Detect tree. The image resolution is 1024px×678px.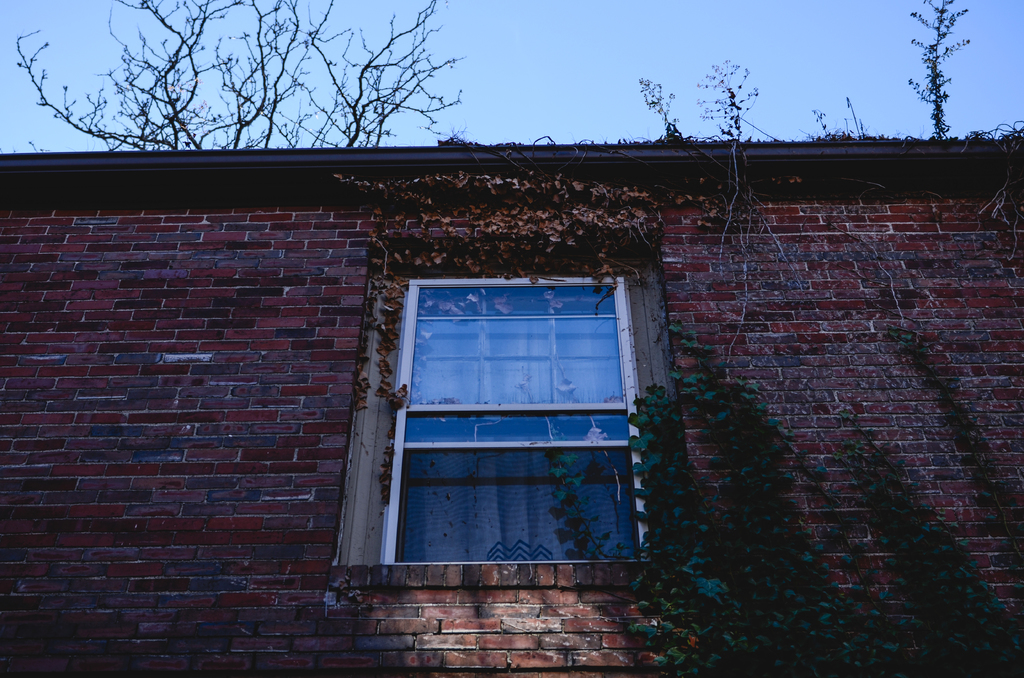
x1=691 y1=58 x2=762 y2=142.
